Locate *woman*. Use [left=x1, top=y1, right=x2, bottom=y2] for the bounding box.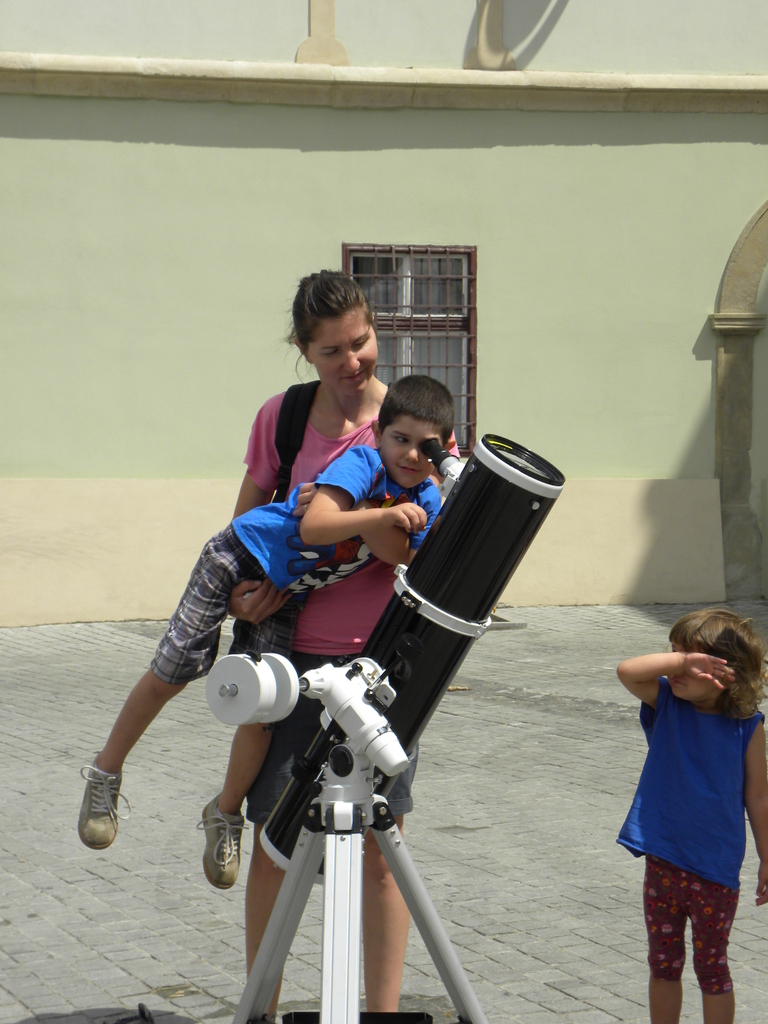
[left=169, top=265, right=449, bottom=959].
